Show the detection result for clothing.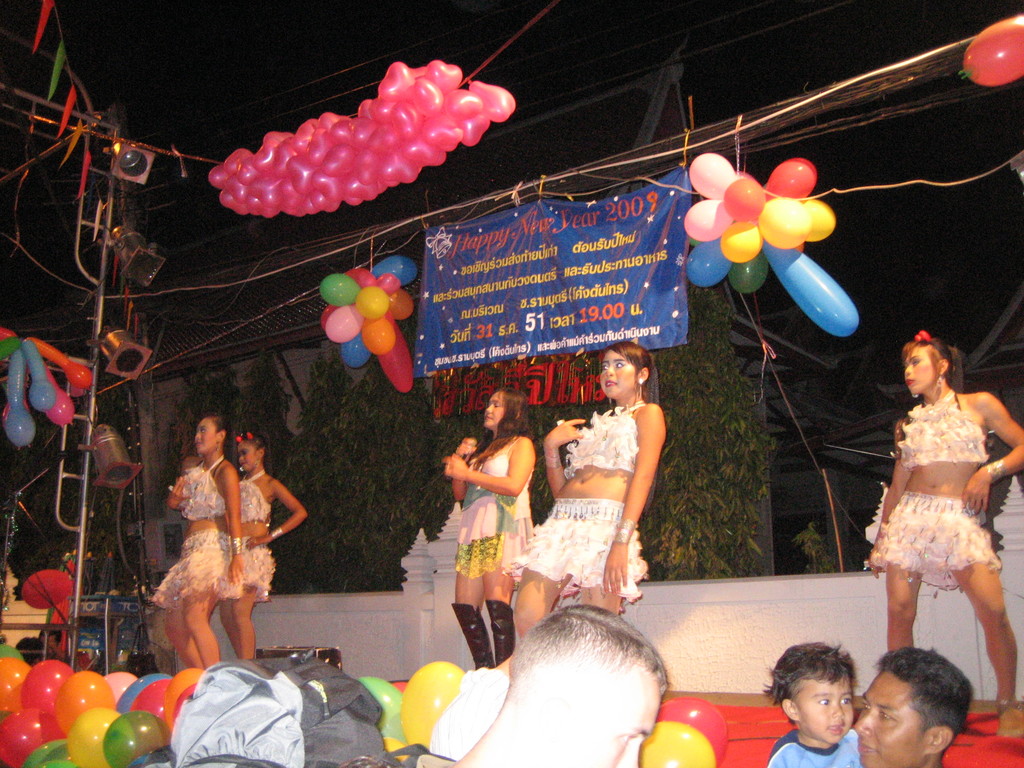
{"left": 219, "top": 474, "right": 283, "bottom": 593}.
